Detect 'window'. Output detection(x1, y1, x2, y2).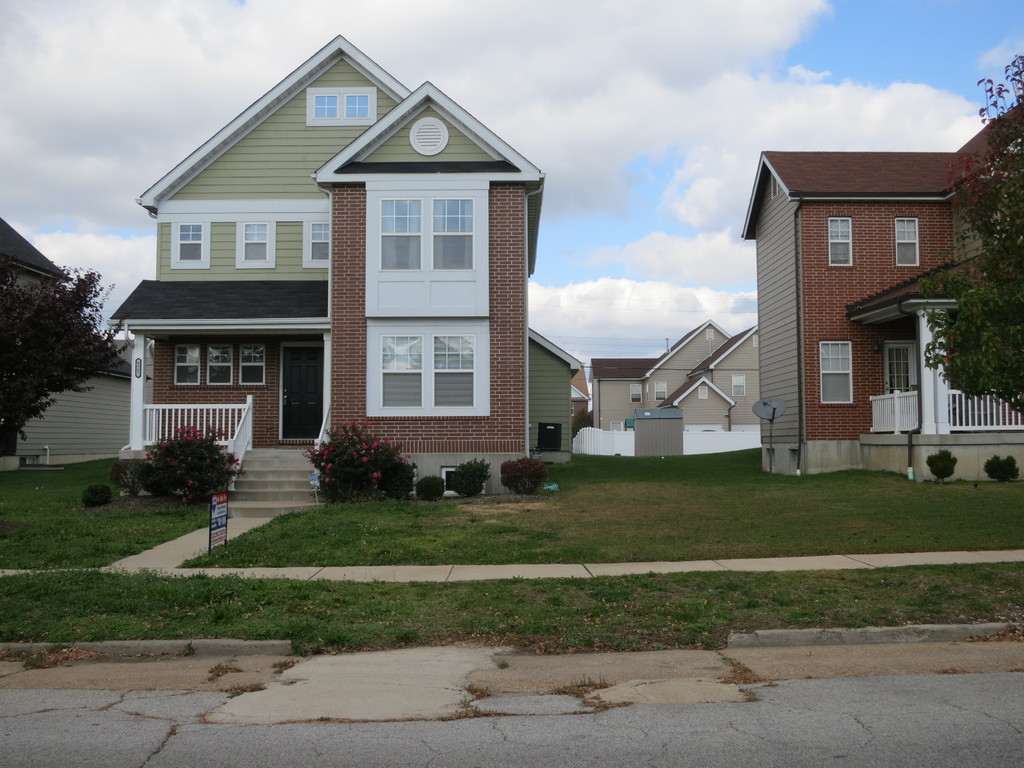
detection(301, 221, 329, 267).
